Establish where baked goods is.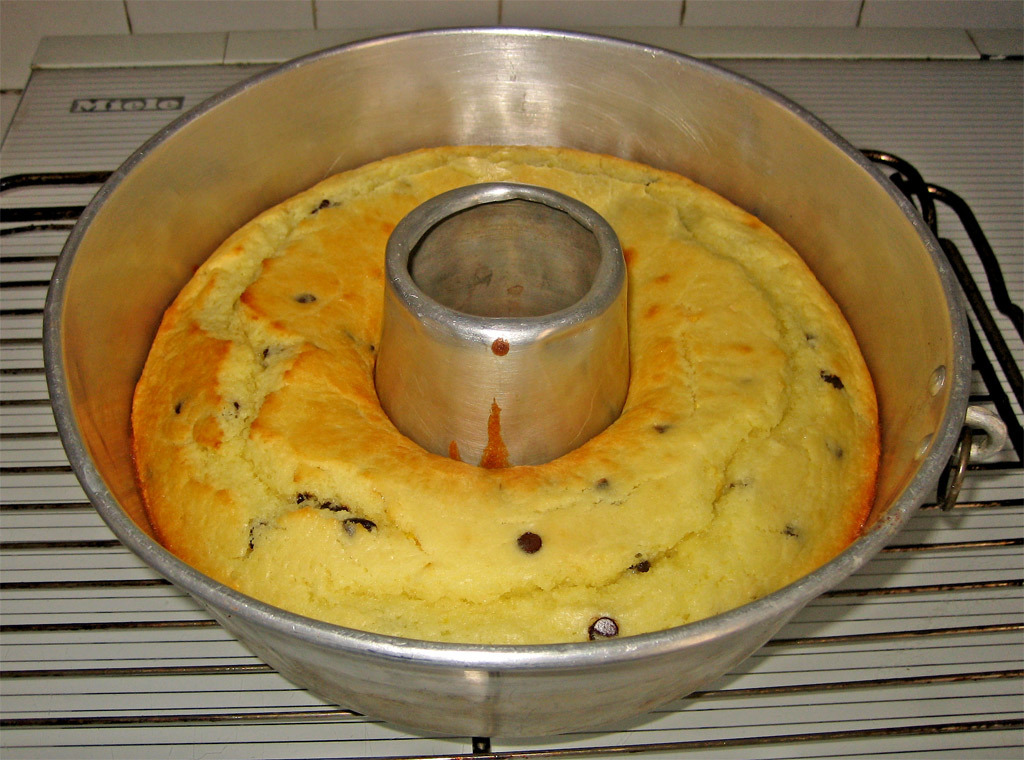
Established at {"left": 130, "top": 143, "right": 883, "bottom": 643}.
